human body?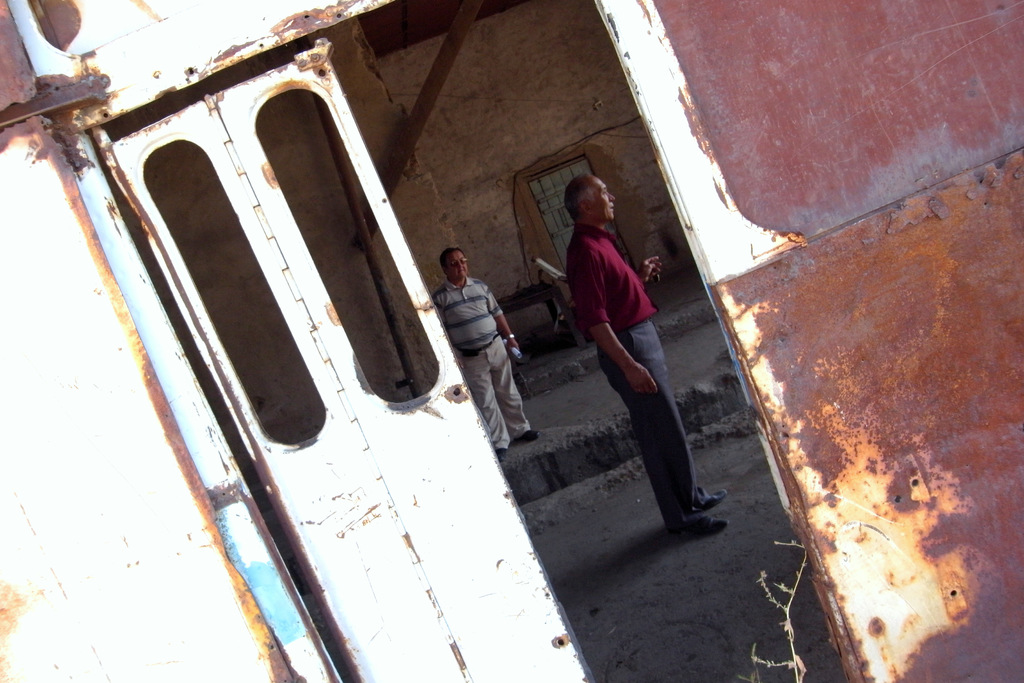
<region>559, 175, 705, 541</region>
